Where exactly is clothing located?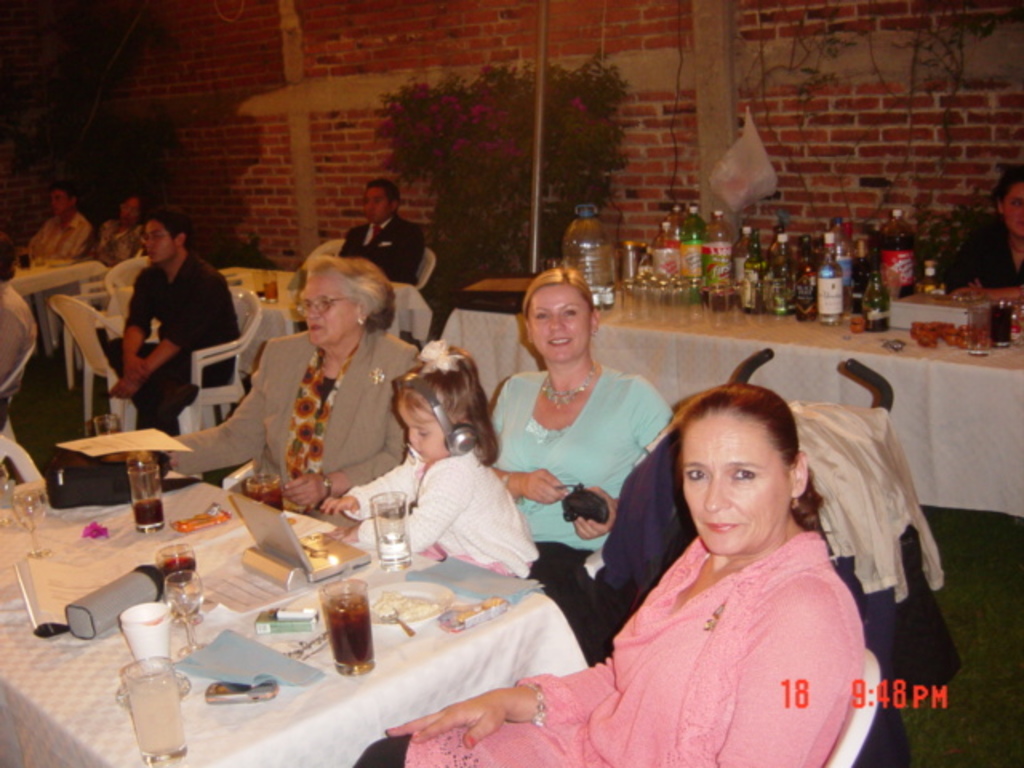
Its bounding box is [787,397,965,688].
